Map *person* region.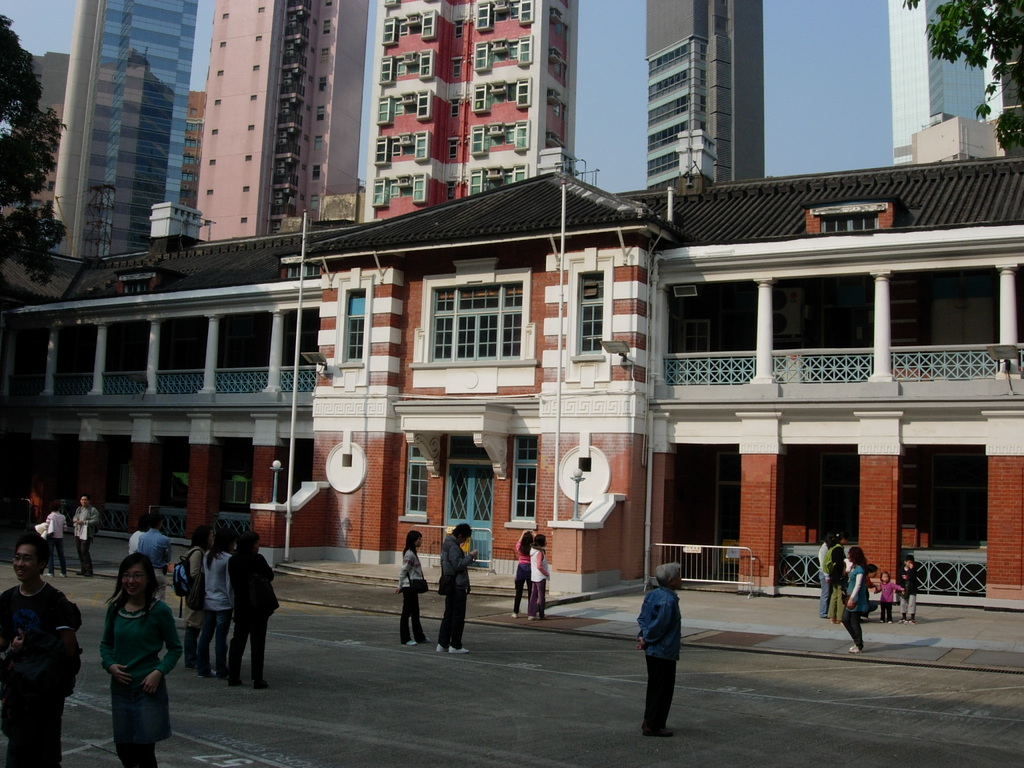
Mapped to locate(440, 524, 479, 652).
